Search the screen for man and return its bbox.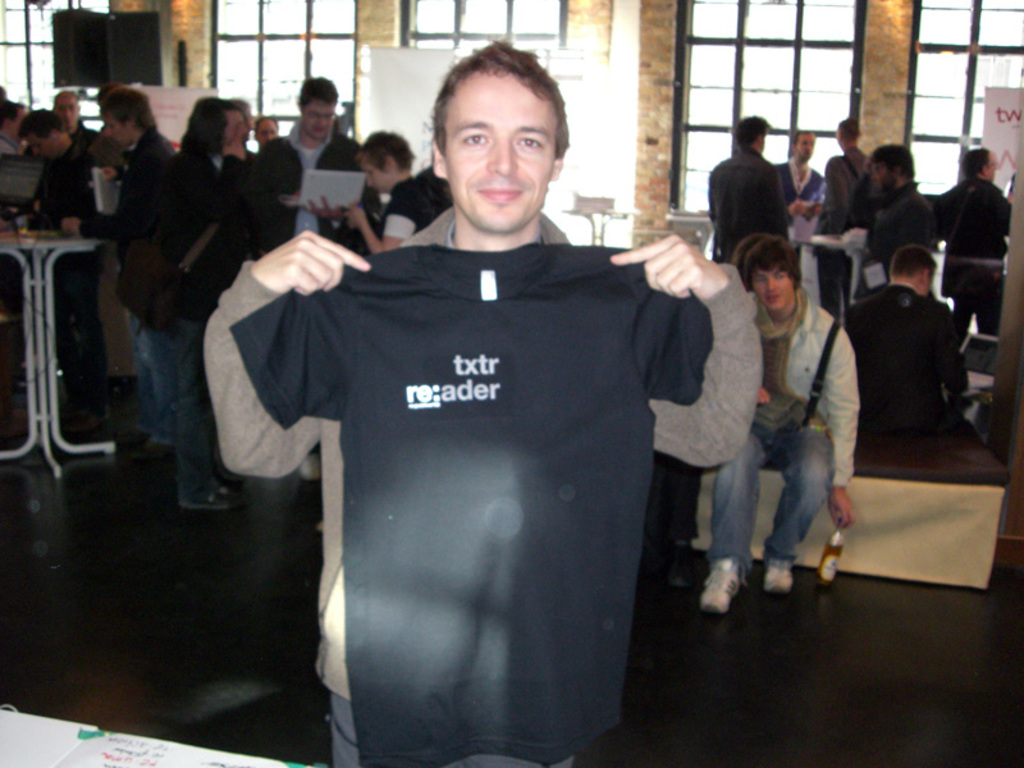
Found: region(259, 72, 367, 247).
